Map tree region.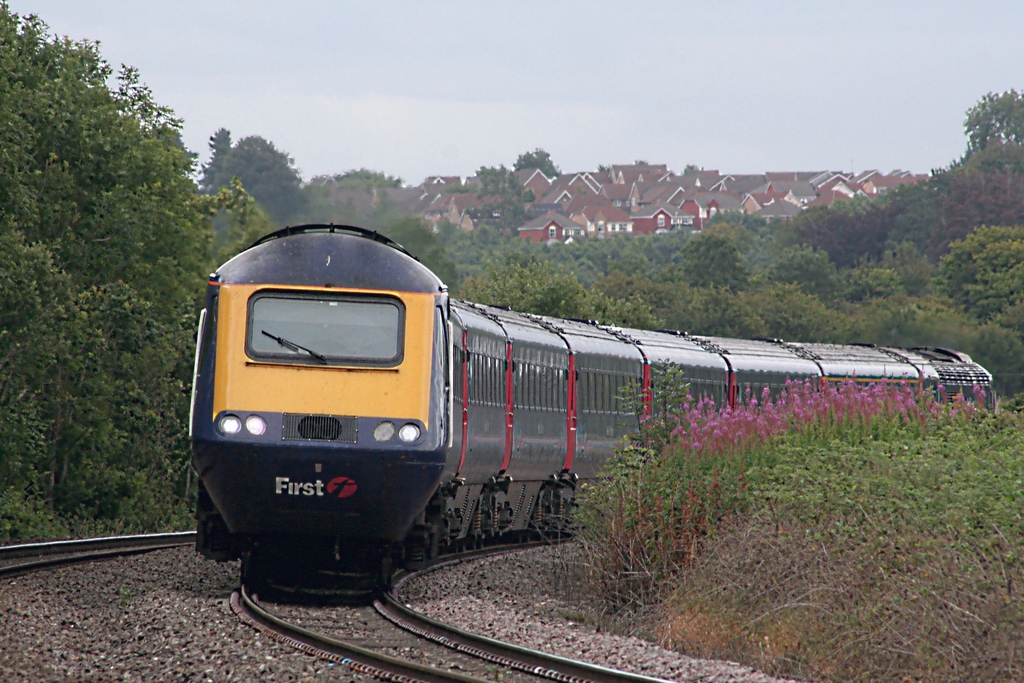
Mapped to bbox=(949, 163, 1021, 242).
